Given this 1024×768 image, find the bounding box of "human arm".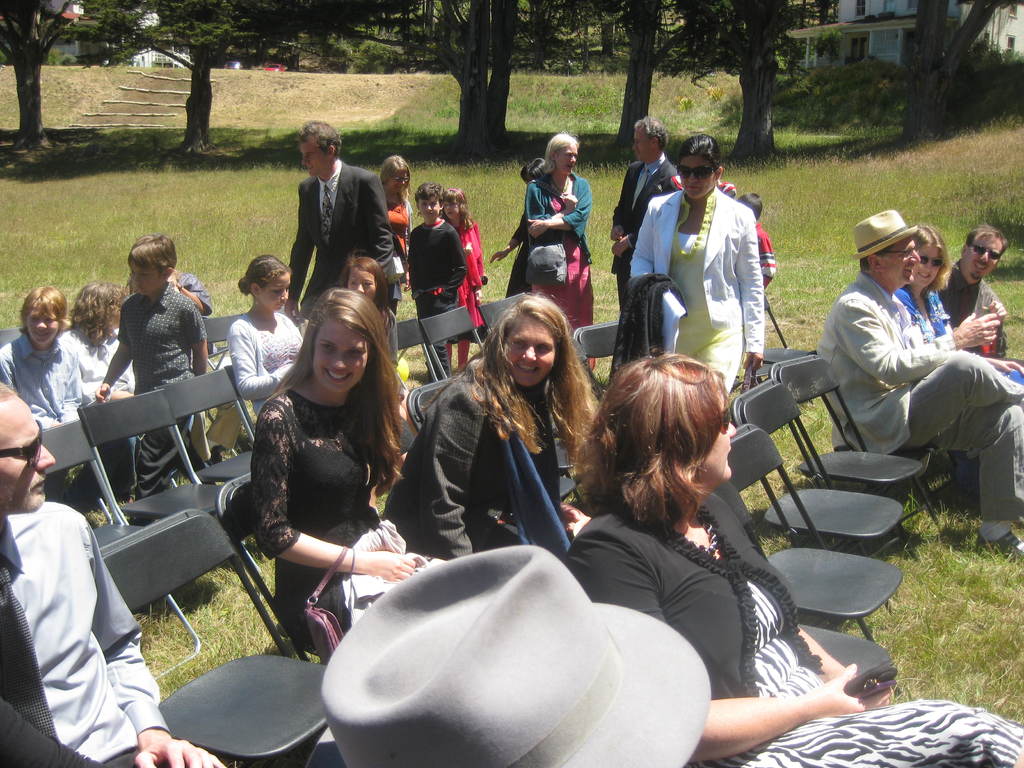
(left=358, top=175, right=398, bottom=281).
